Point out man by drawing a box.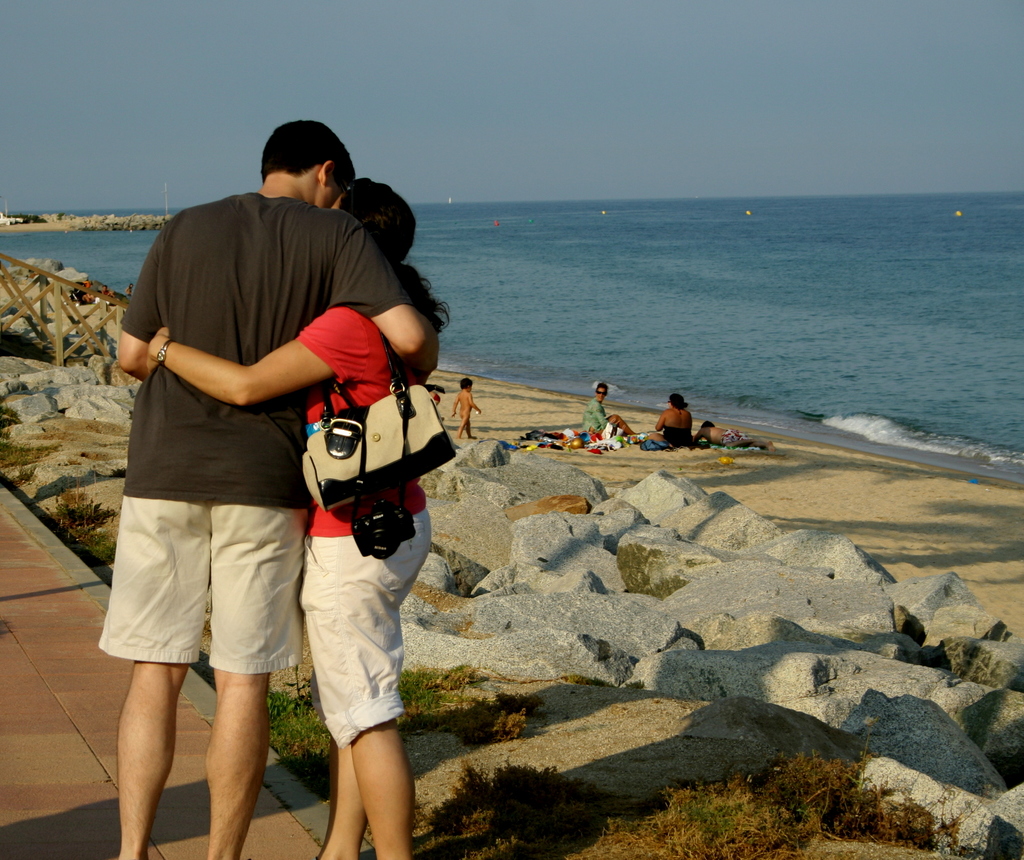
110 121 441 836.
